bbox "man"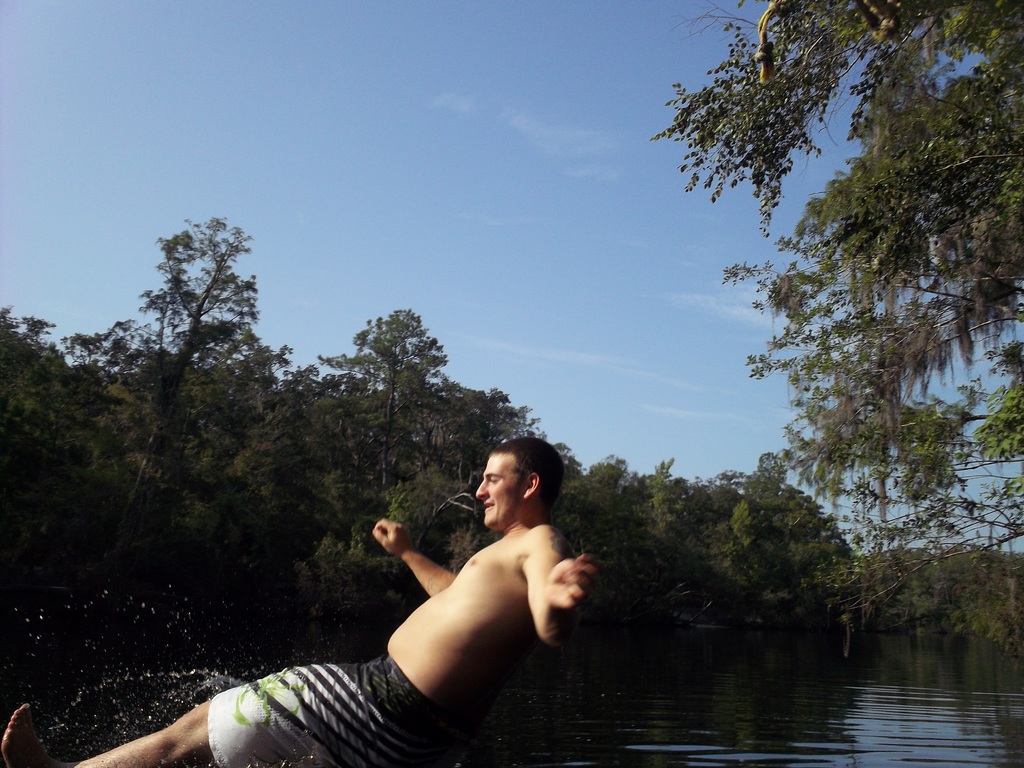
select_region(0, 440, 616, 767)
